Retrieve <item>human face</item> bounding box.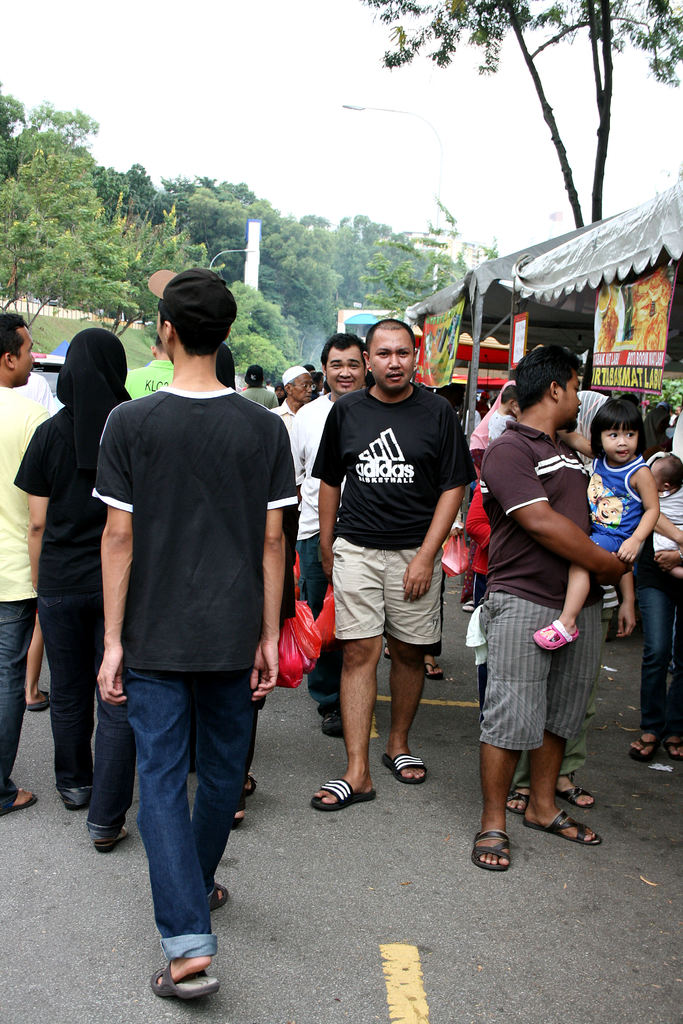
Bounding box: region(324, 350, 363, 392).
